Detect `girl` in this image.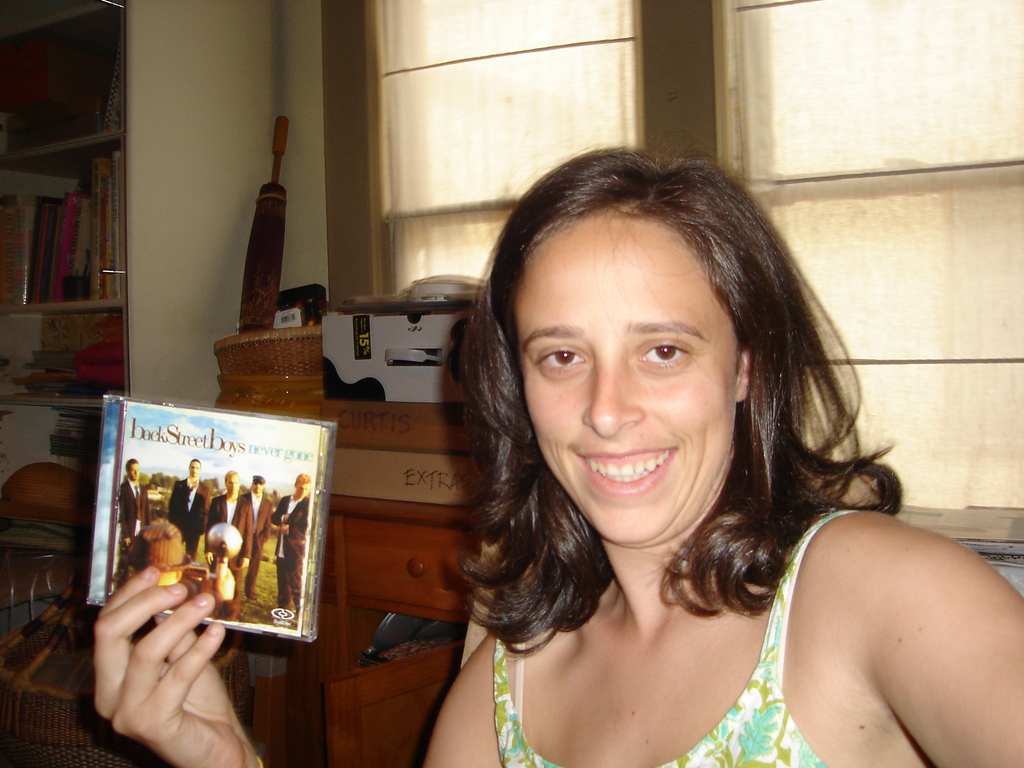
Detection: bbox=[98, 145, 1023, 767].
